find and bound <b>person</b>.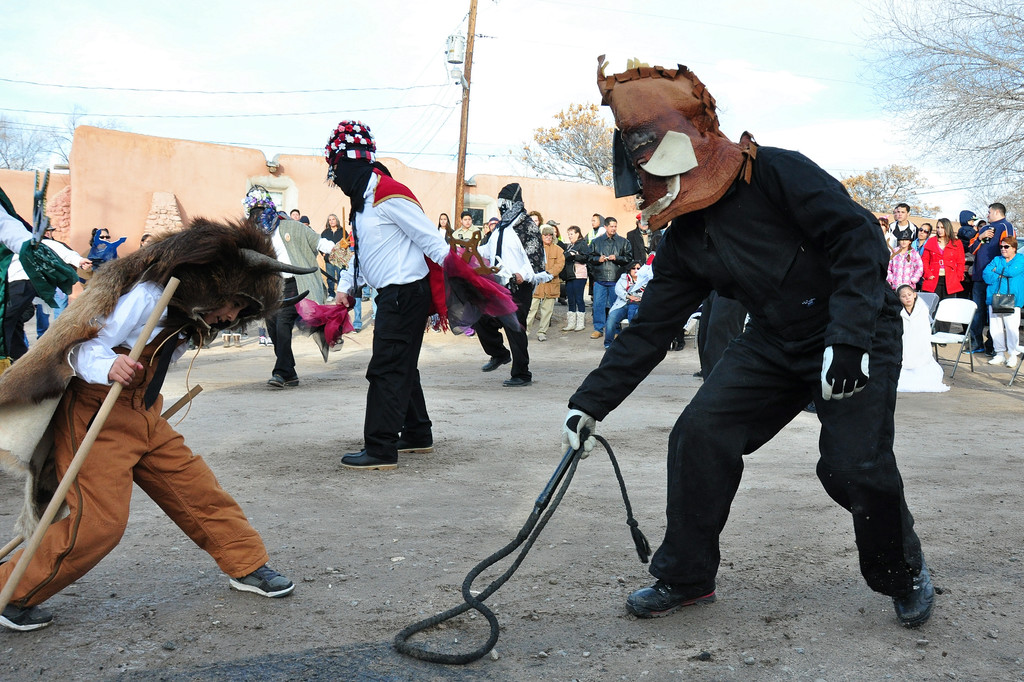
Bound: Rect(81, 228, 121, 287).
